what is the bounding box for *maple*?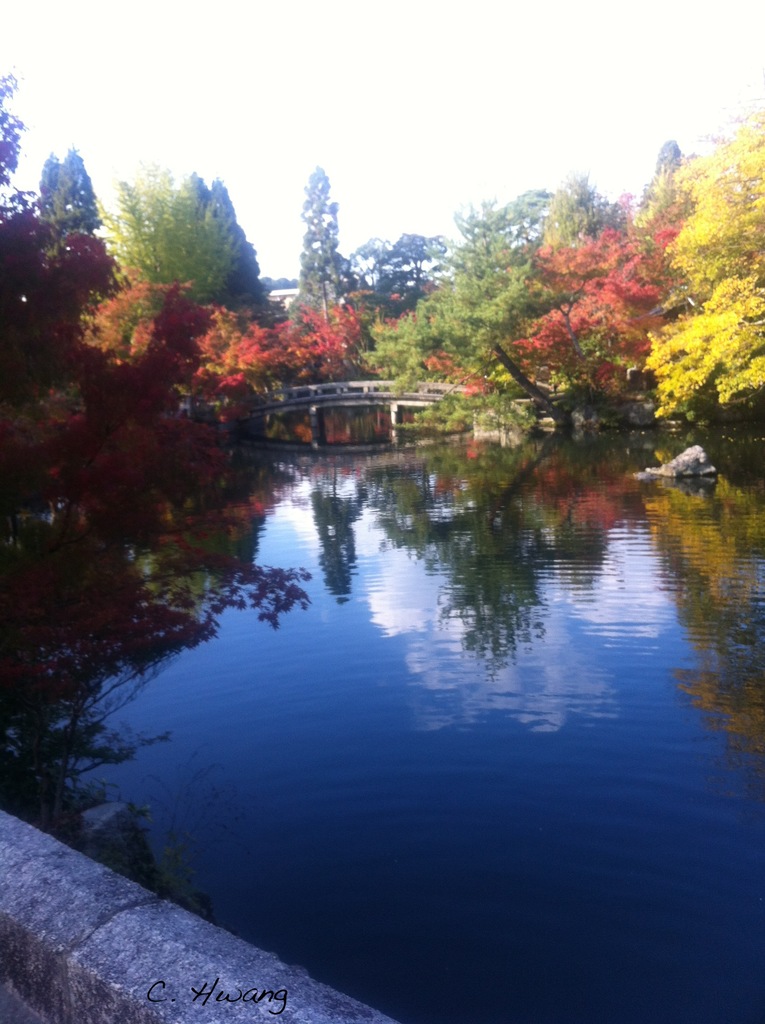
bbox(38, 141, 90, 234).
